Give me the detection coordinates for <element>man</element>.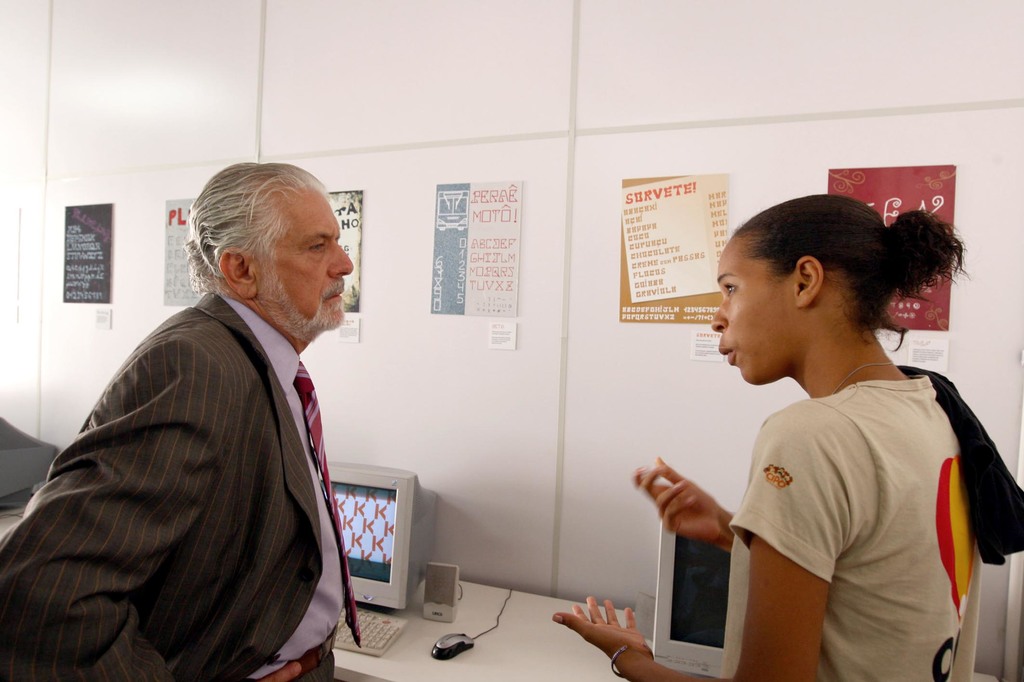
l=48, t=154, r=388, b=678.
